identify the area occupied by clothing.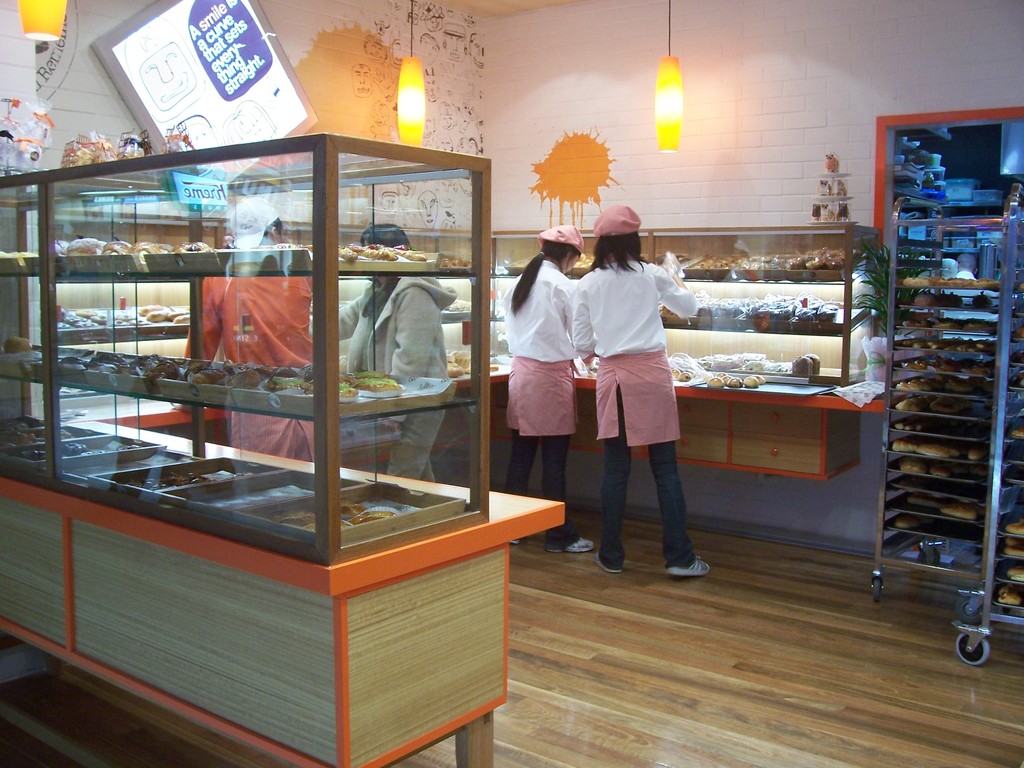
Area: (572, 250, 698, 569).
